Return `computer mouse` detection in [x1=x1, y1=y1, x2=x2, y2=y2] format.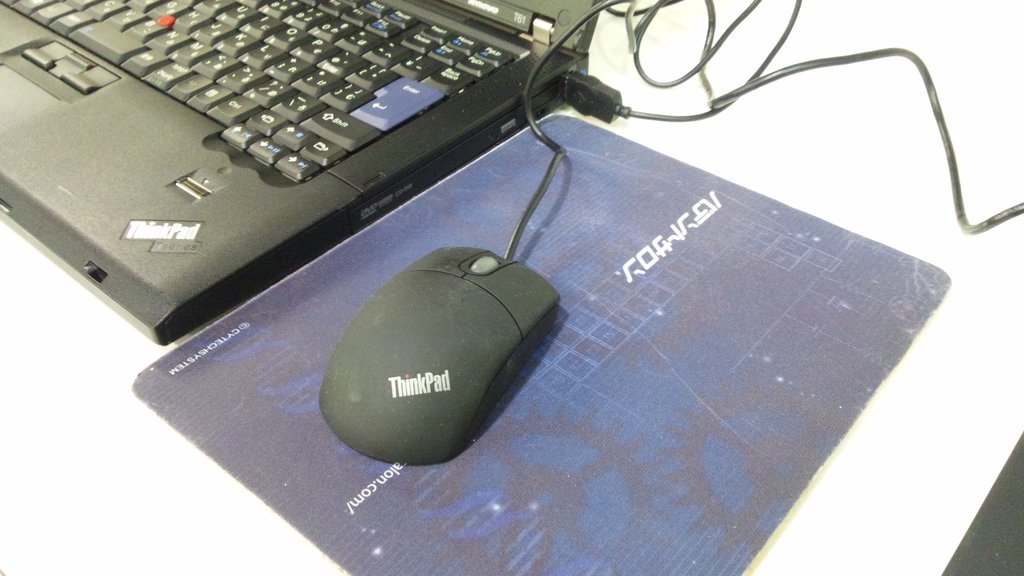
[x1=317, y1=244, x2=558, y2=462].
